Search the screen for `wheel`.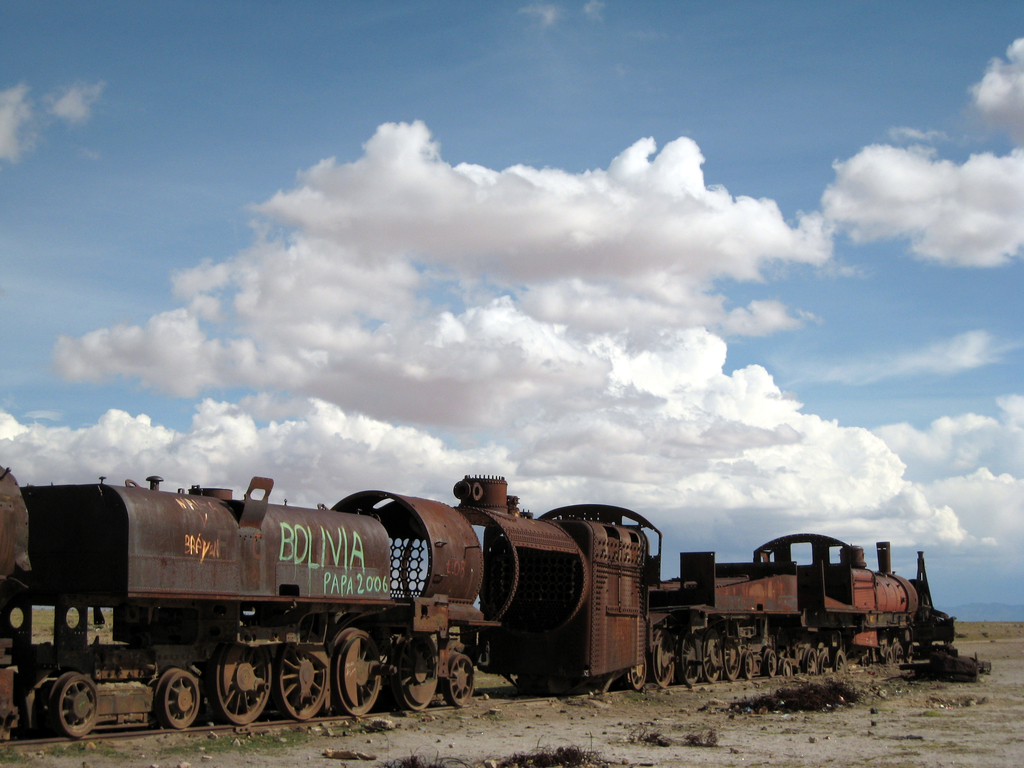
Found at x1=882 y1=647 x2=893 y2=662.
